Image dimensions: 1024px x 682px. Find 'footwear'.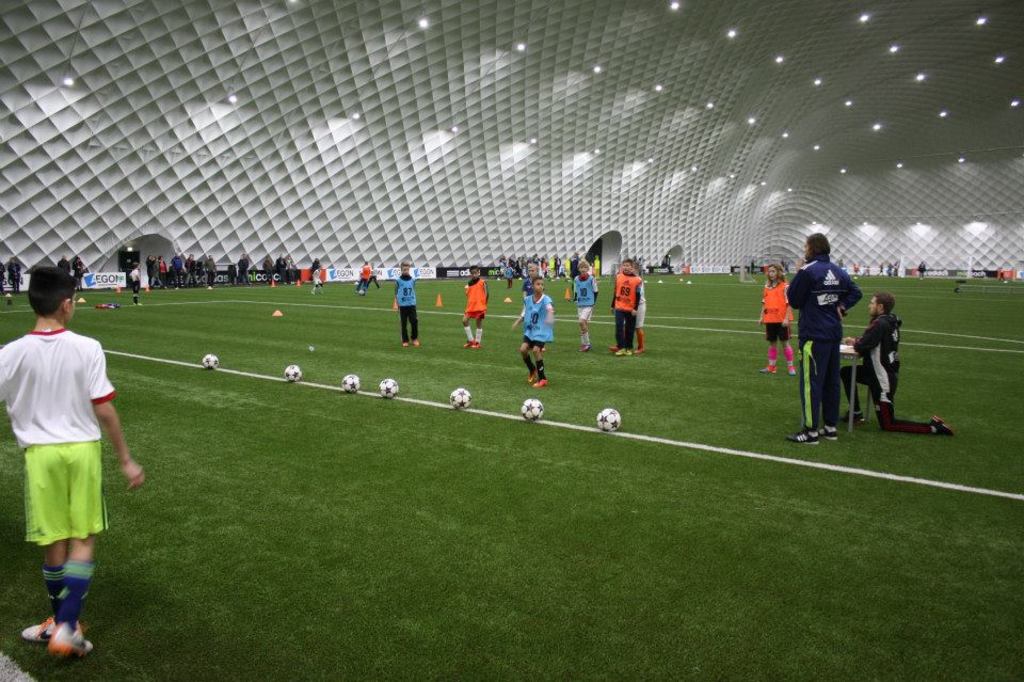
l=629, t=349, r=646, b=354.
